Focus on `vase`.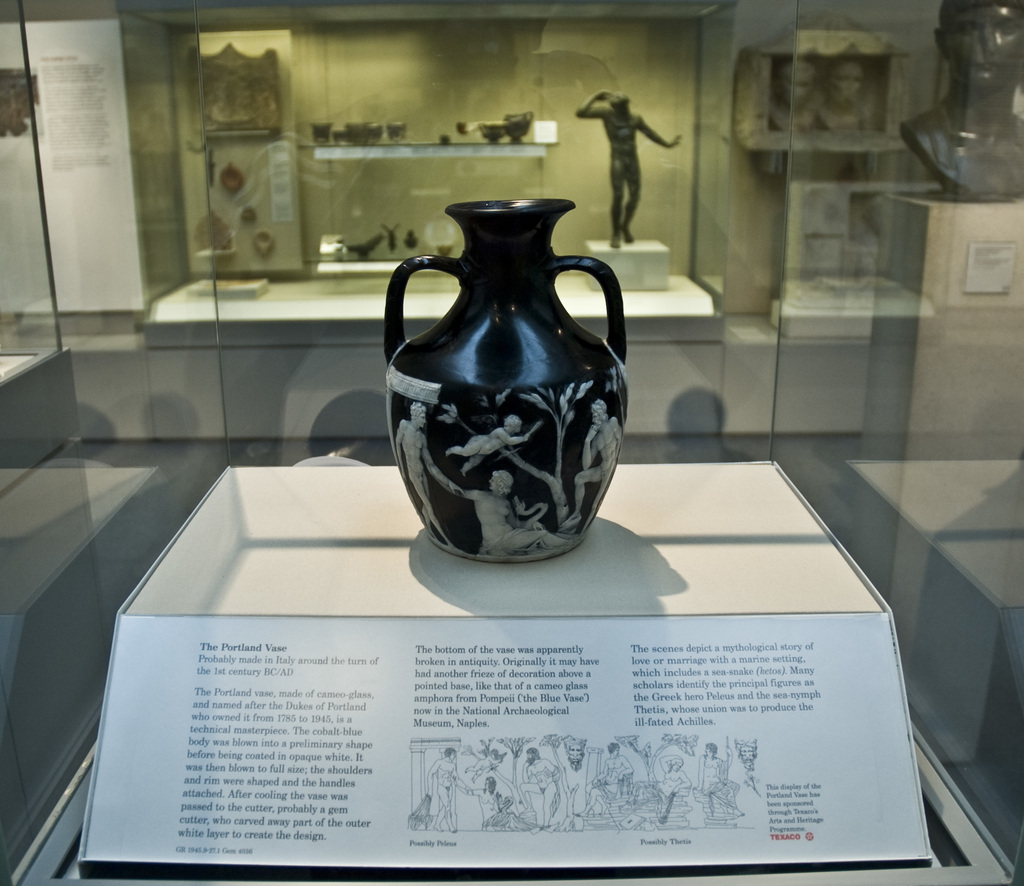
Focused at 378/195/630/563.
